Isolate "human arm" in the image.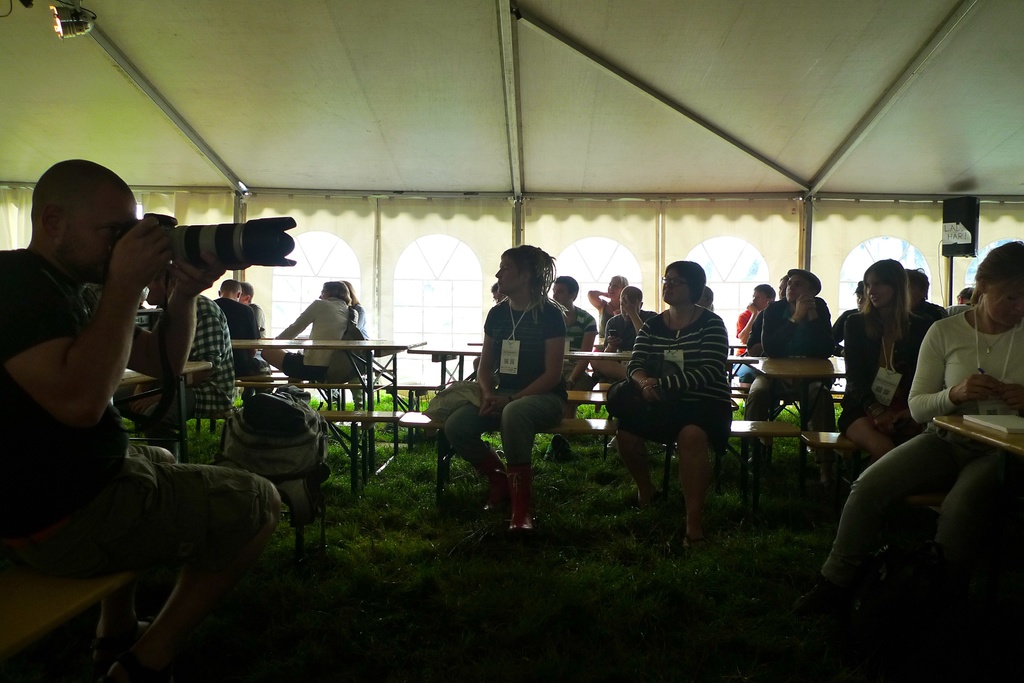
Isolated region: 474/308/499/419.
